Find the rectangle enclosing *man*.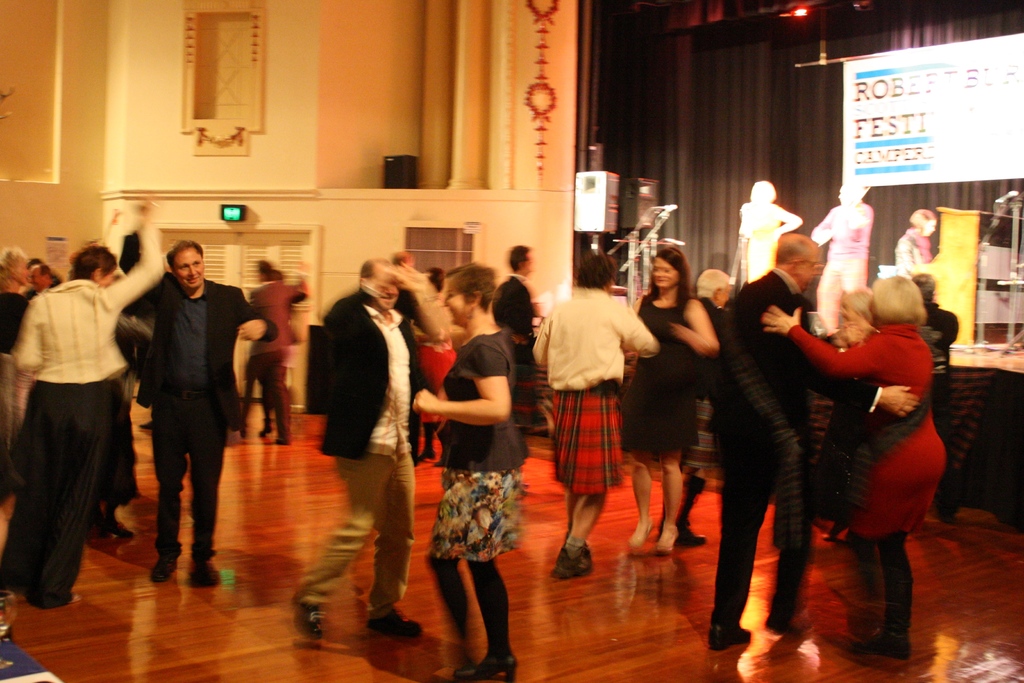
[left=278, top=260, right=435, bottom=646].
